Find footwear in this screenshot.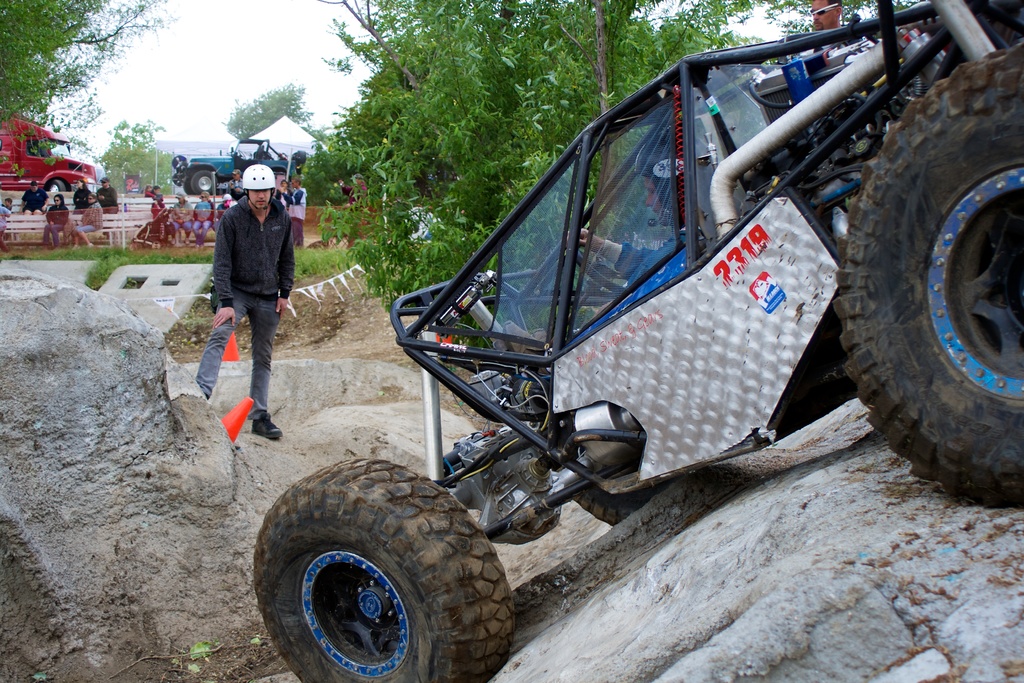
The bounding box for footwear is Rect(182, 237, 190, 245).
